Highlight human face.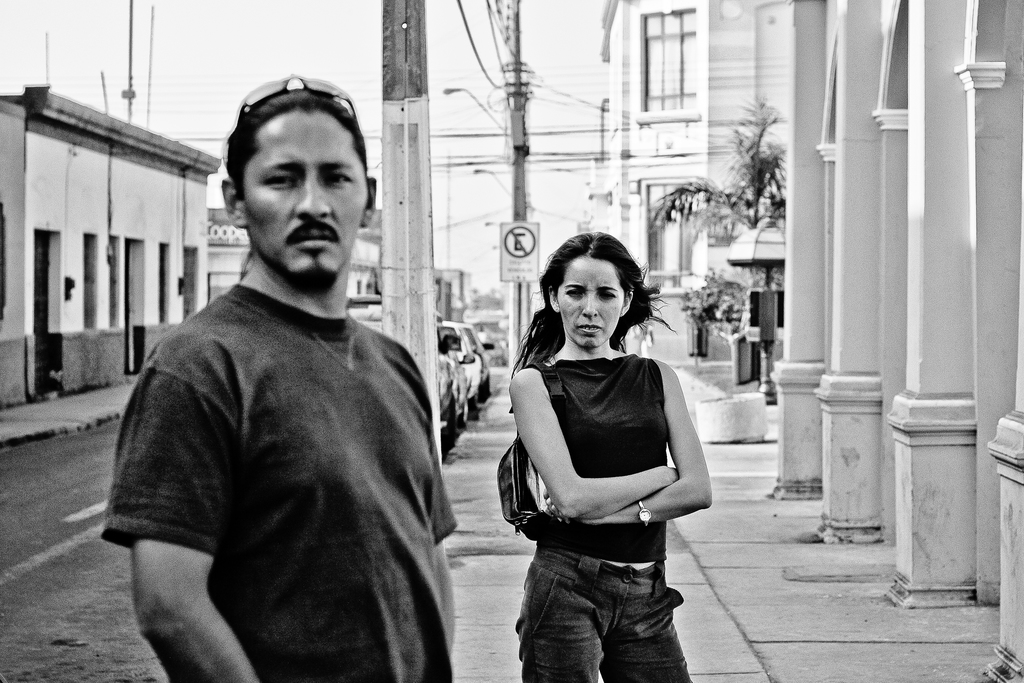
Highlighted region: box(236, 104, 370, 292).
